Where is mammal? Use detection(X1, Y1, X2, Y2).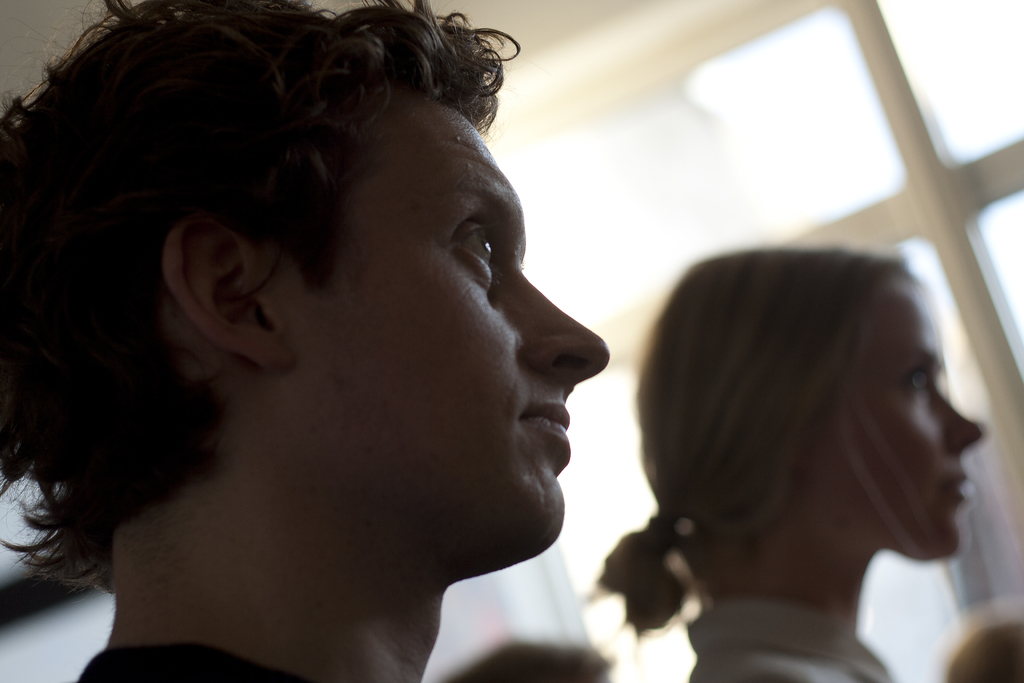
detection(0, 0, 614, 682).
